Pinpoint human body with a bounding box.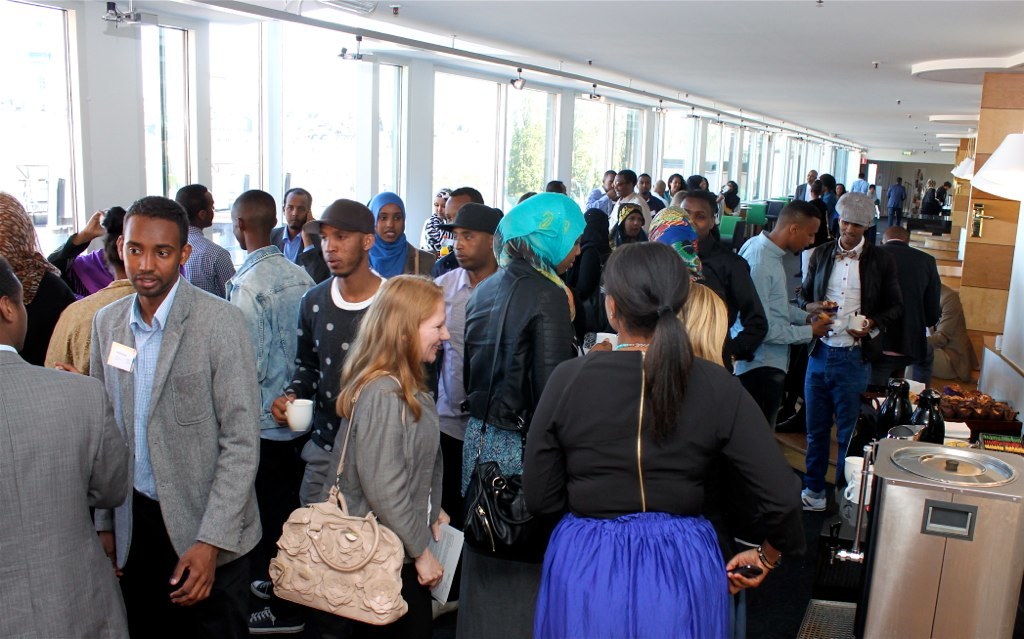
BBox(39, 275, 145, 377).
